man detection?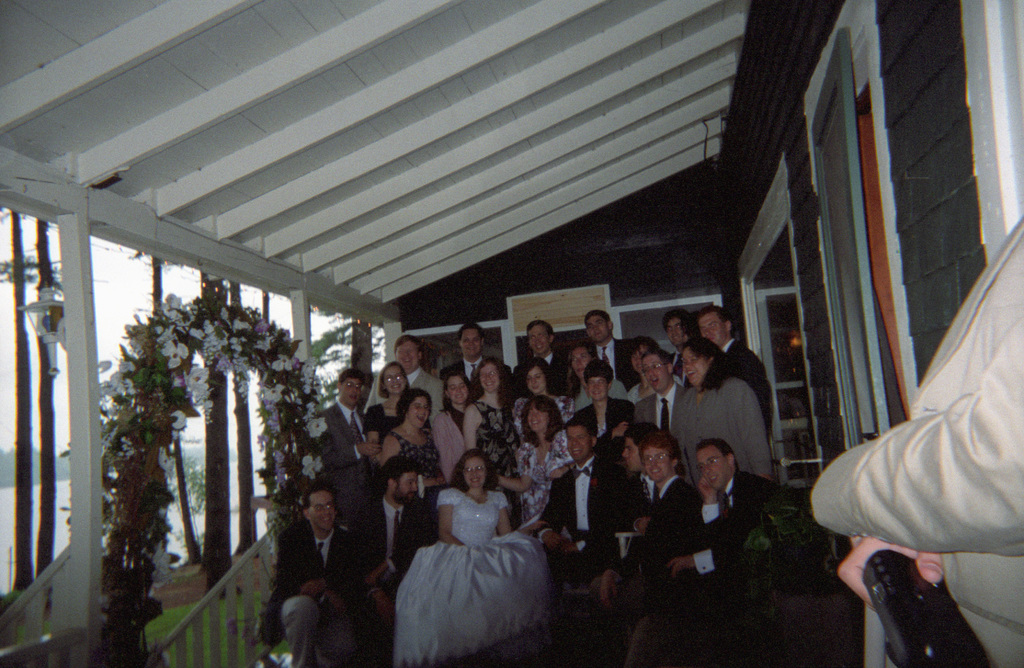
<bbox>660, 305, 701, 425</bbox>
